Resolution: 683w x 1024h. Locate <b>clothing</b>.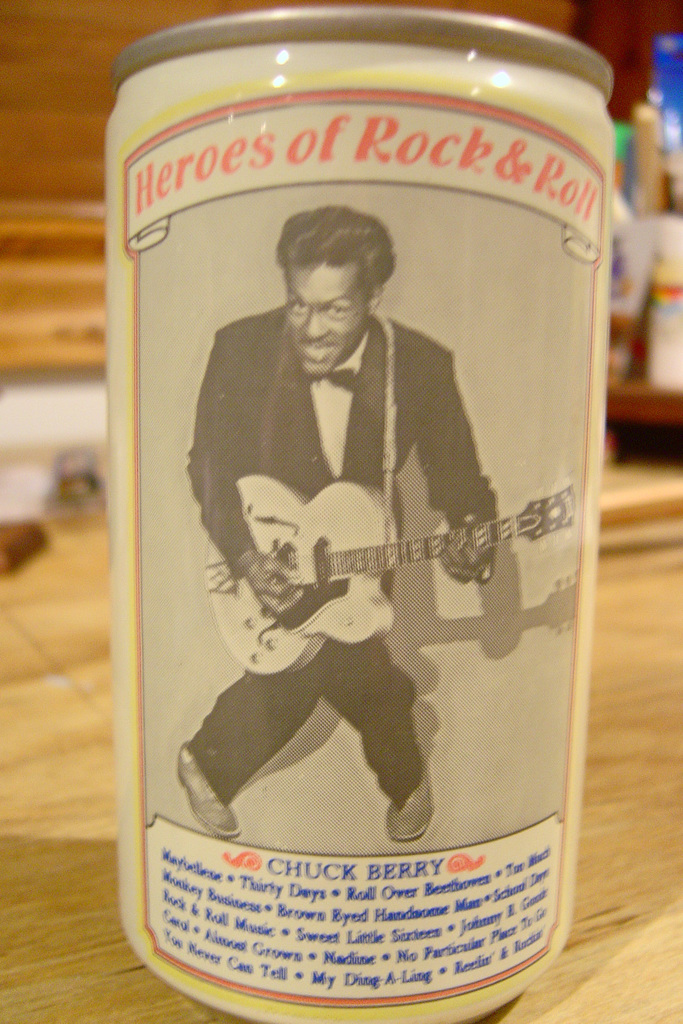
left=185, top=307, right=524, bottom=822.
